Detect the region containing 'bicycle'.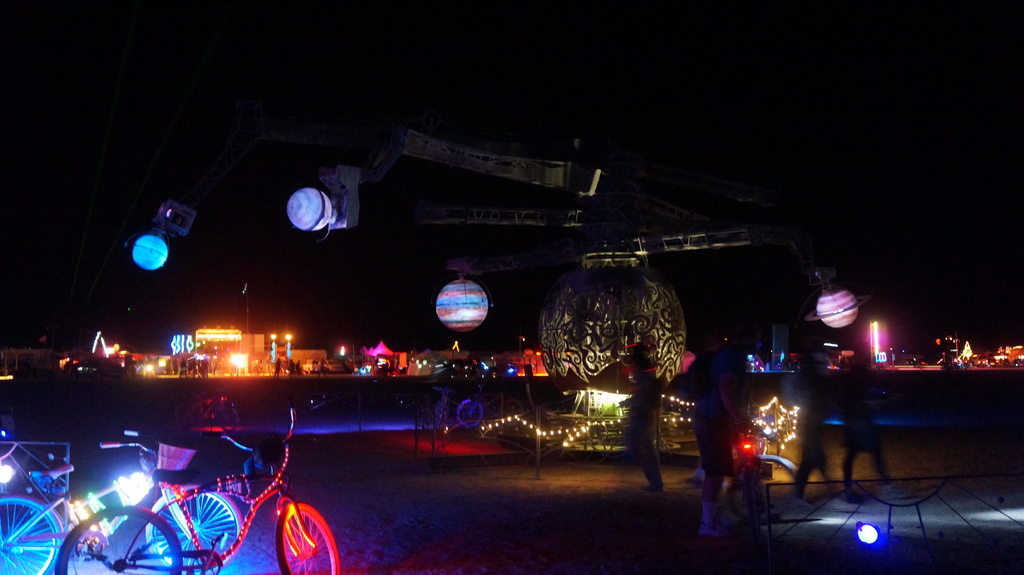
region(457, 383, 524, 429).
